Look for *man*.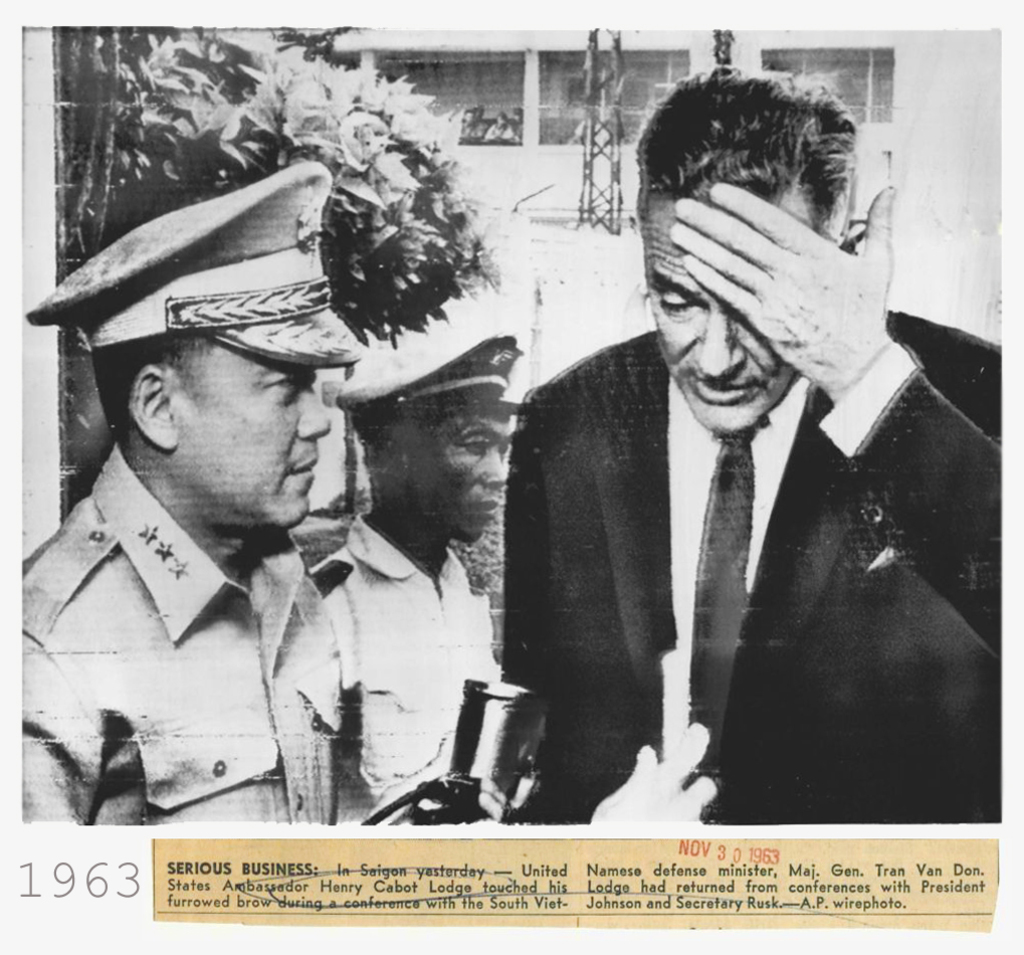
Found: 475, 103, 1006, 839.
